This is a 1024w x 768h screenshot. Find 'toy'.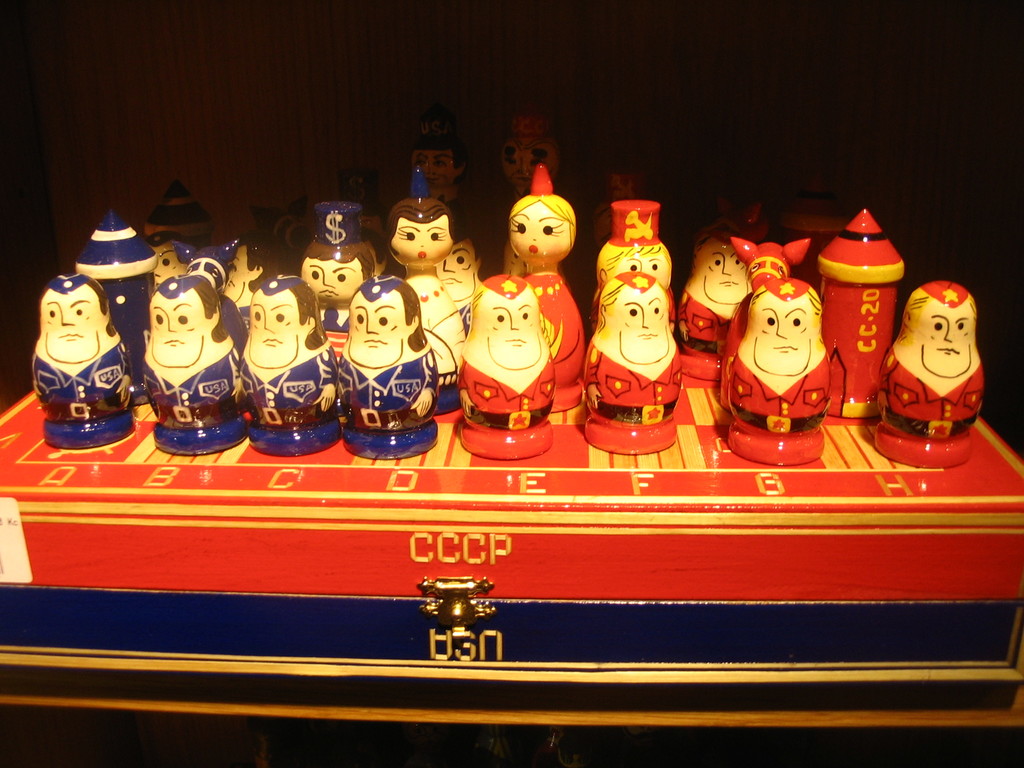
Bounding box: 435, 227, 484, 333.
